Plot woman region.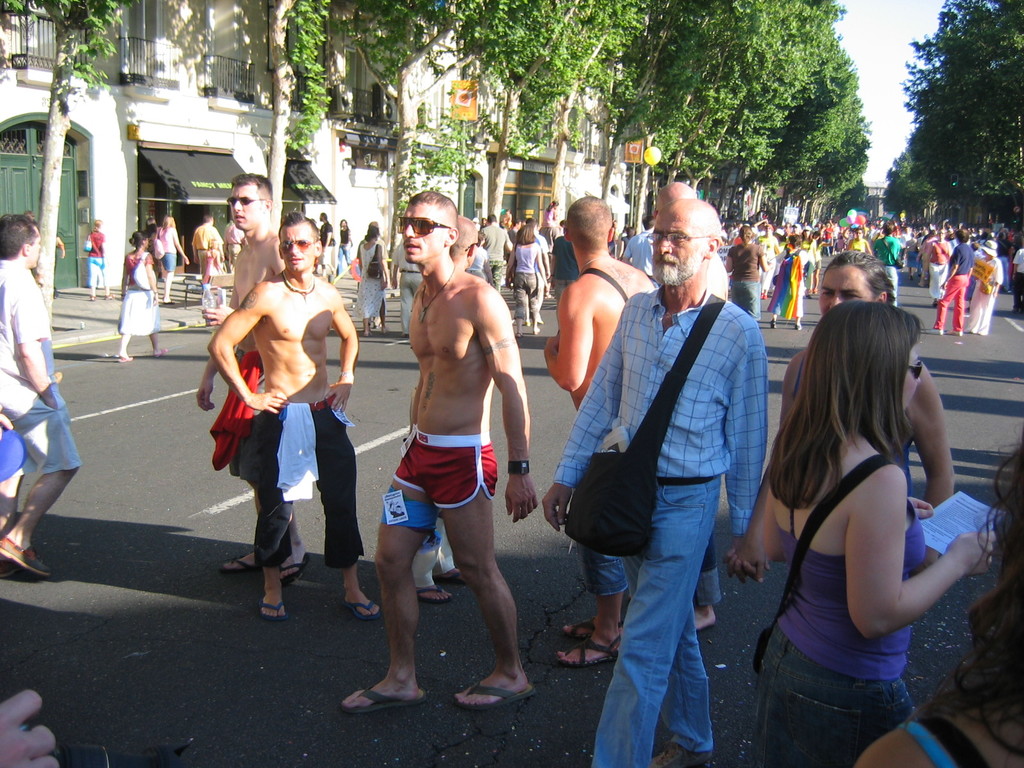
Plotted at <bbox>761, 229, 817, 335</bbox>.
